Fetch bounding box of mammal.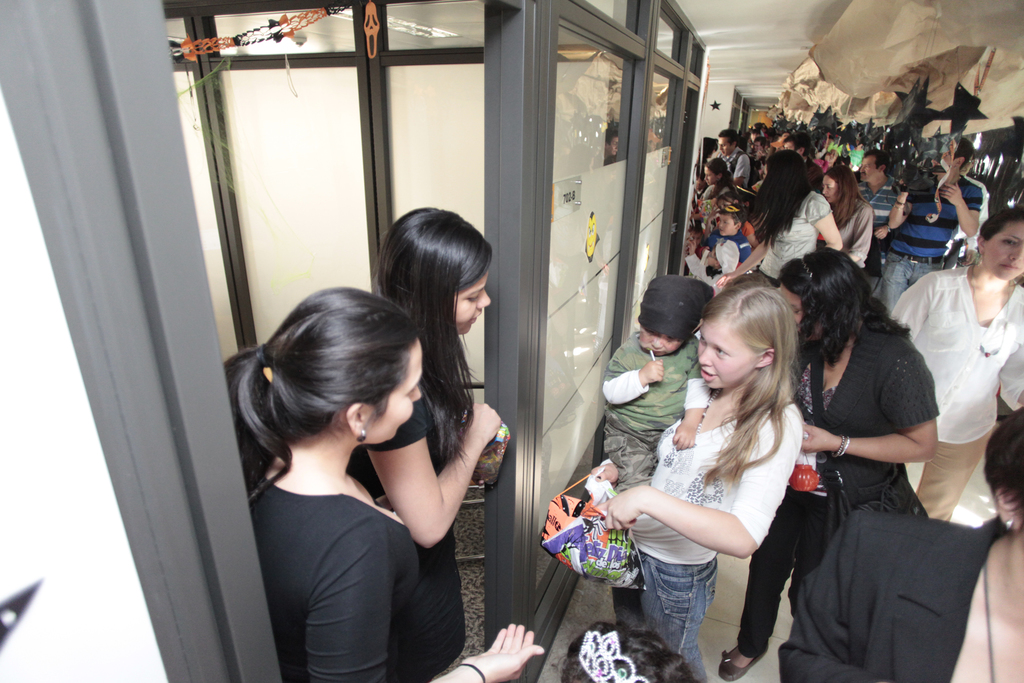
Bbox: 899:193:1018:550.
